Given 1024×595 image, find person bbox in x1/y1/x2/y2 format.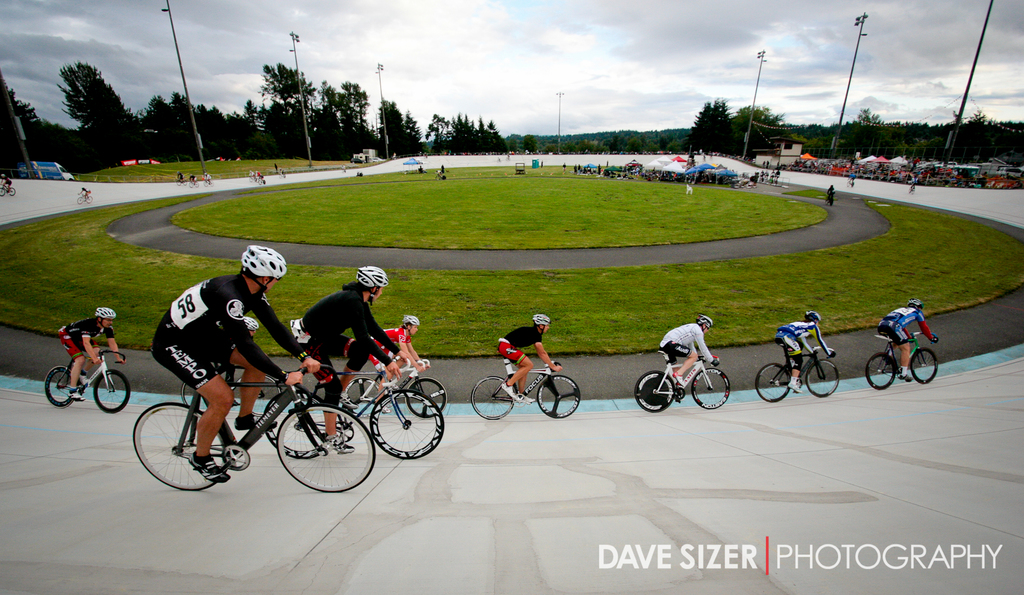
778/308/834/393.
